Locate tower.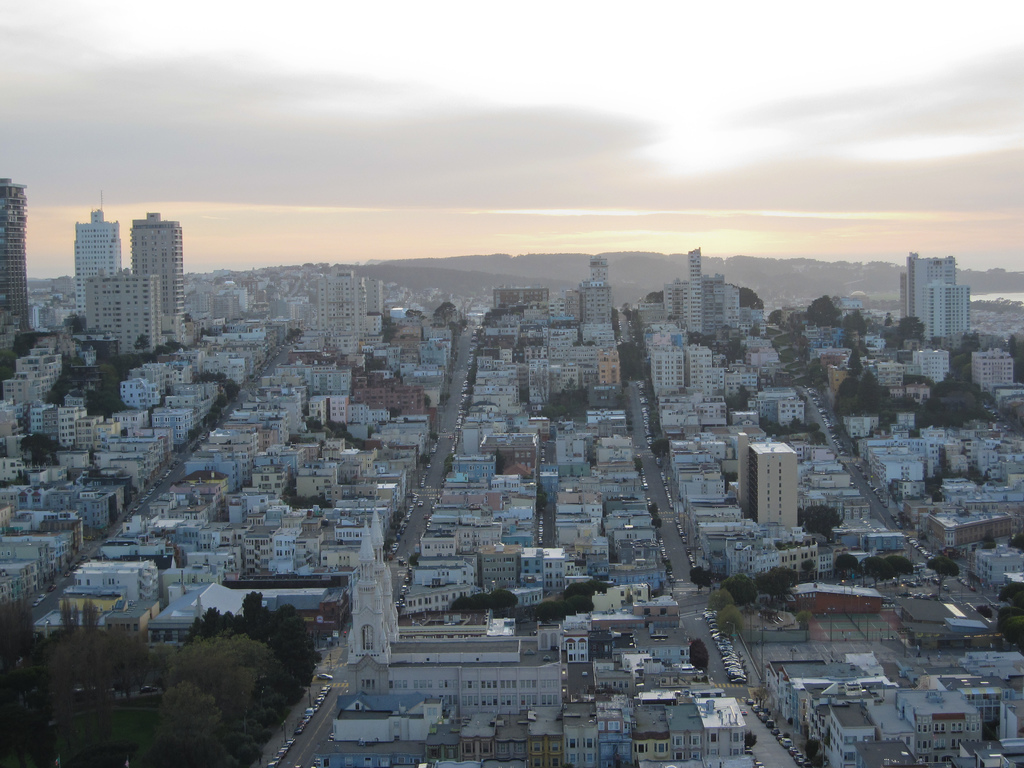
Bounding box: {"x1": 908, "y1": 252, "x2": 958, "y2": 317}.
